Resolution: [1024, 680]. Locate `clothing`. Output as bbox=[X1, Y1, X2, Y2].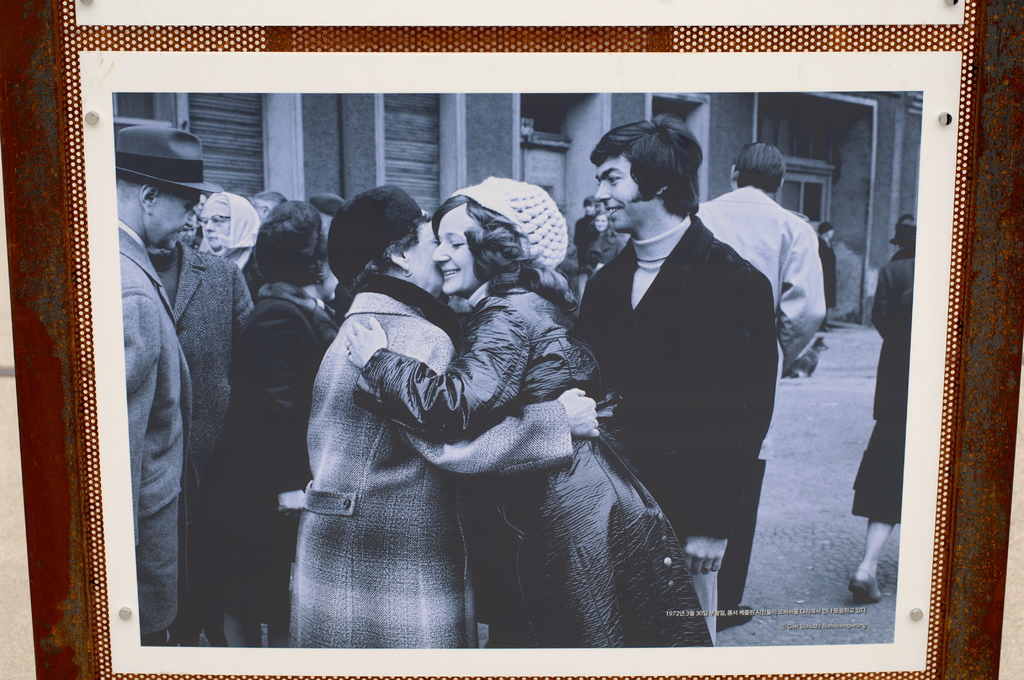
bbox=[703, 188, 833, 609].
